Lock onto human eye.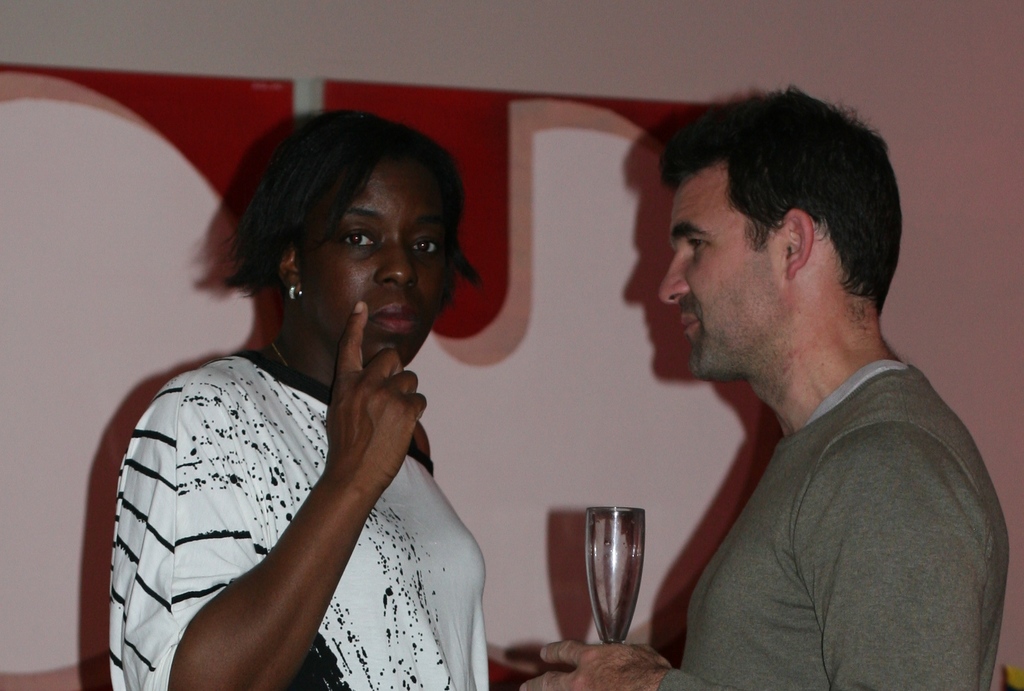
Locked: 687 240 708 258.
